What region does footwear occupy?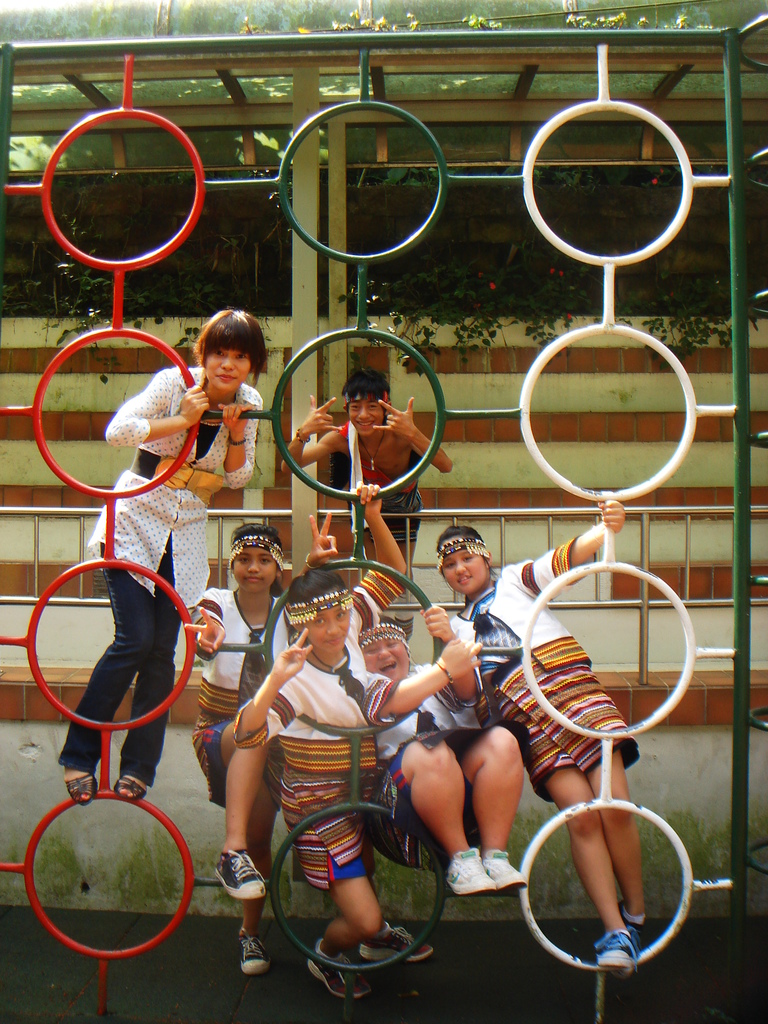
BBox(618, 905, 648, 950).
